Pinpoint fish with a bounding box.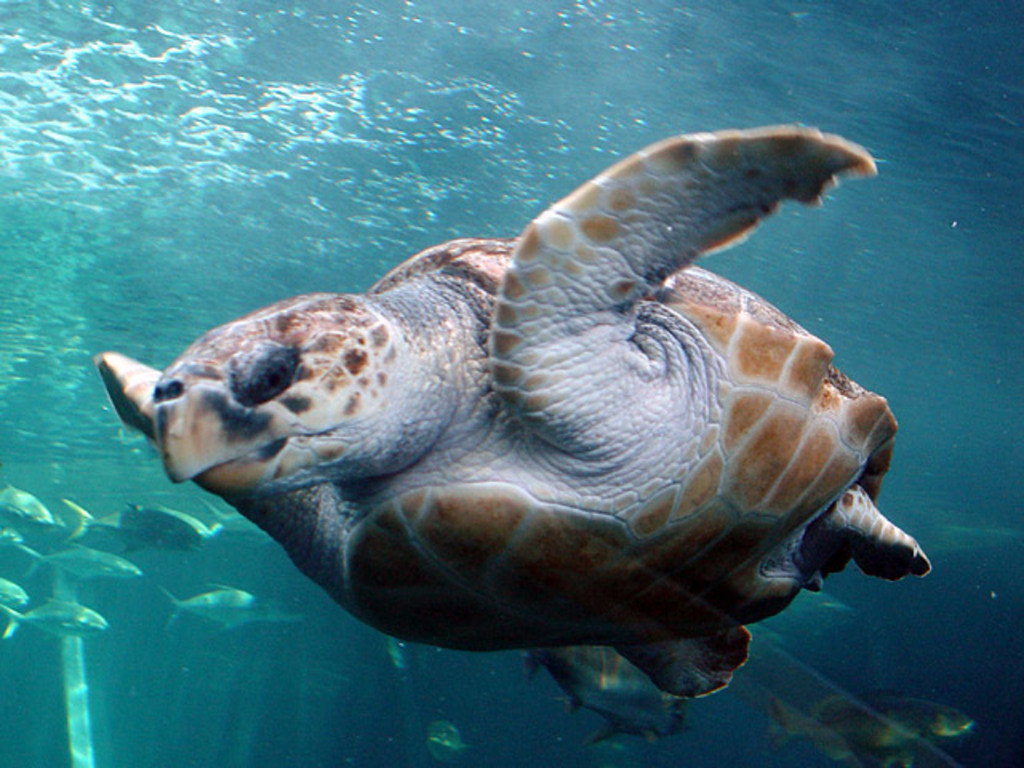
left=0, top=576, right=24, bottom=613.
